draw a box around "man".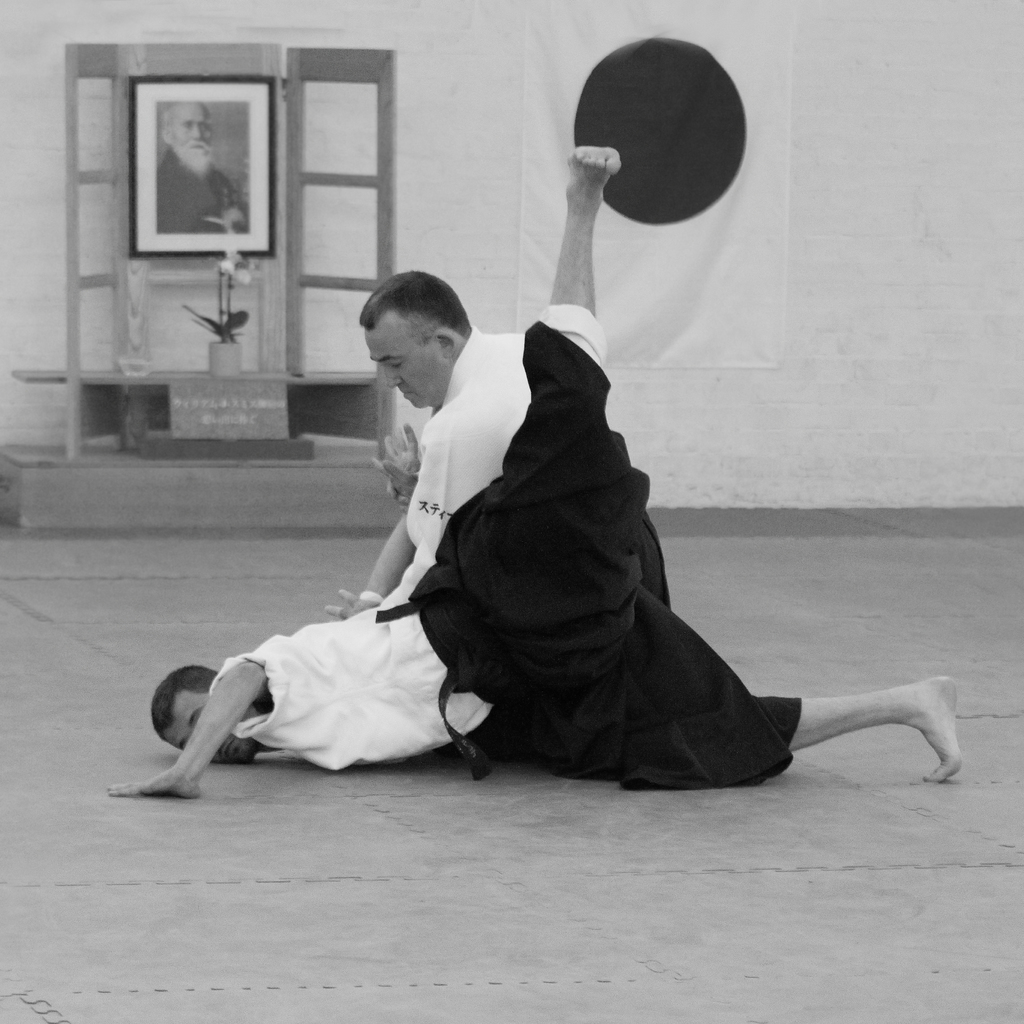
[x1=102, y1=143, x2=966, y2=806].
